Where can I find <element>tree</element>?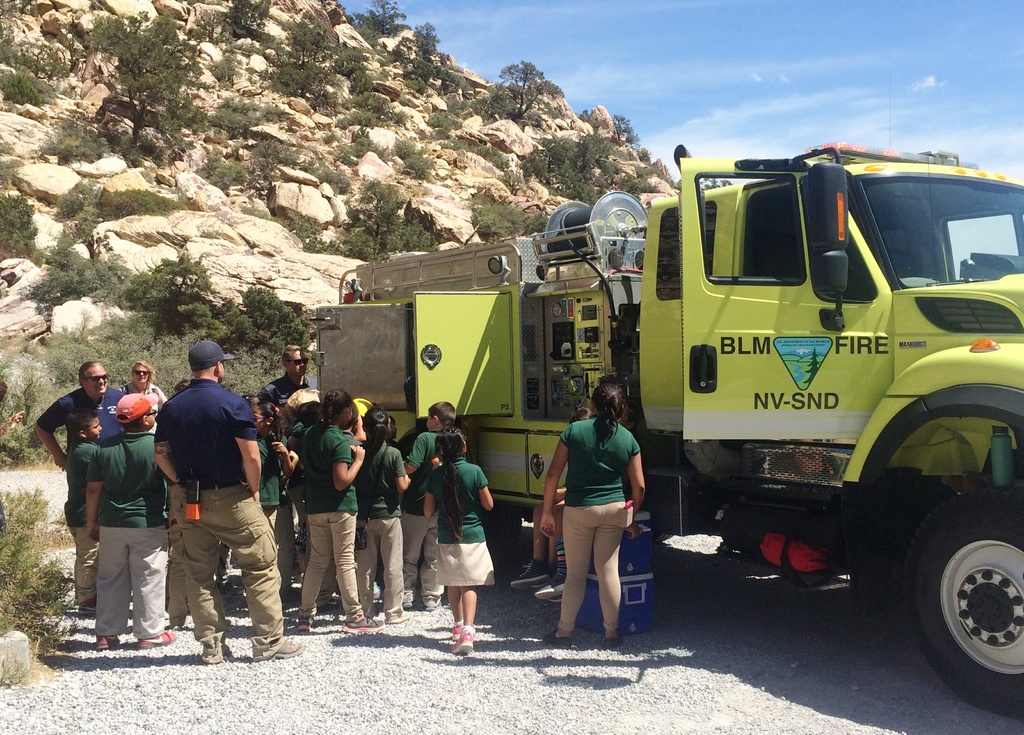
You can find it at BBox(414, 18, 535, 68).
